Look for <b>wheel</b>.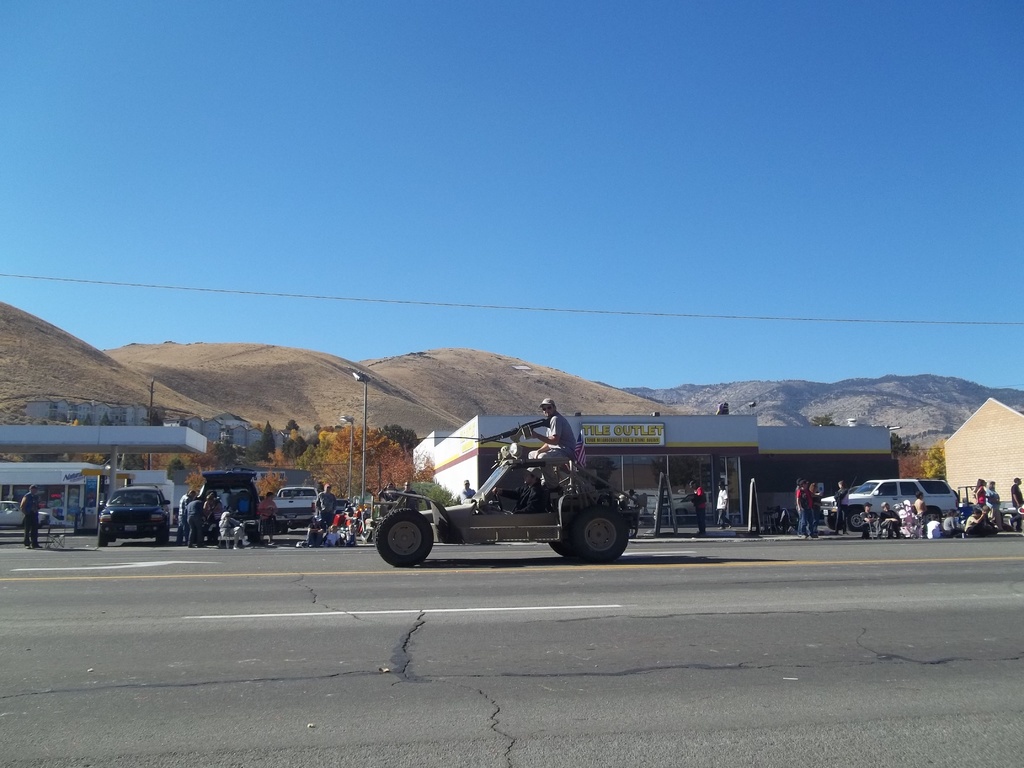
Found: 98, 525, 107, 546.
